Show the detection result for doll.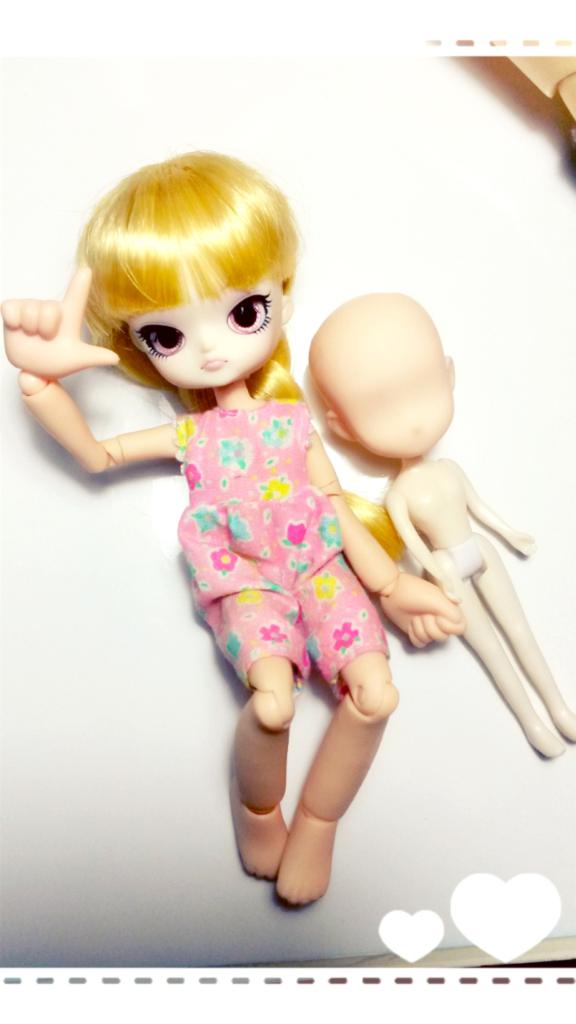
left=312, top=289, right=575, bottom=760.
